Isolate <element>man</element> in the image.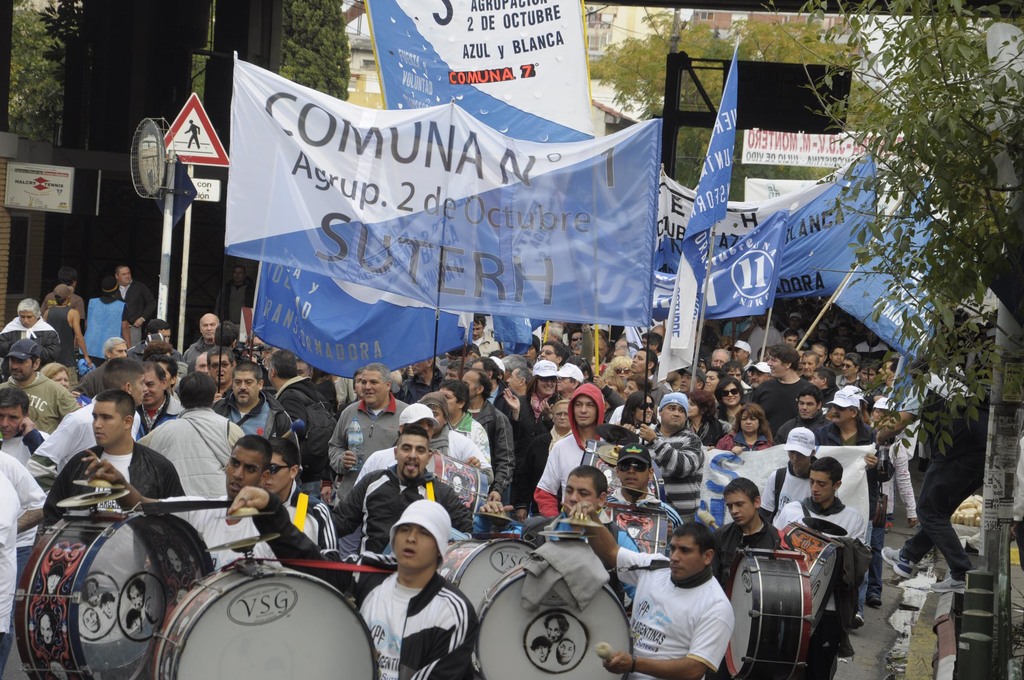
Isolated region: 766:452:877:676.
